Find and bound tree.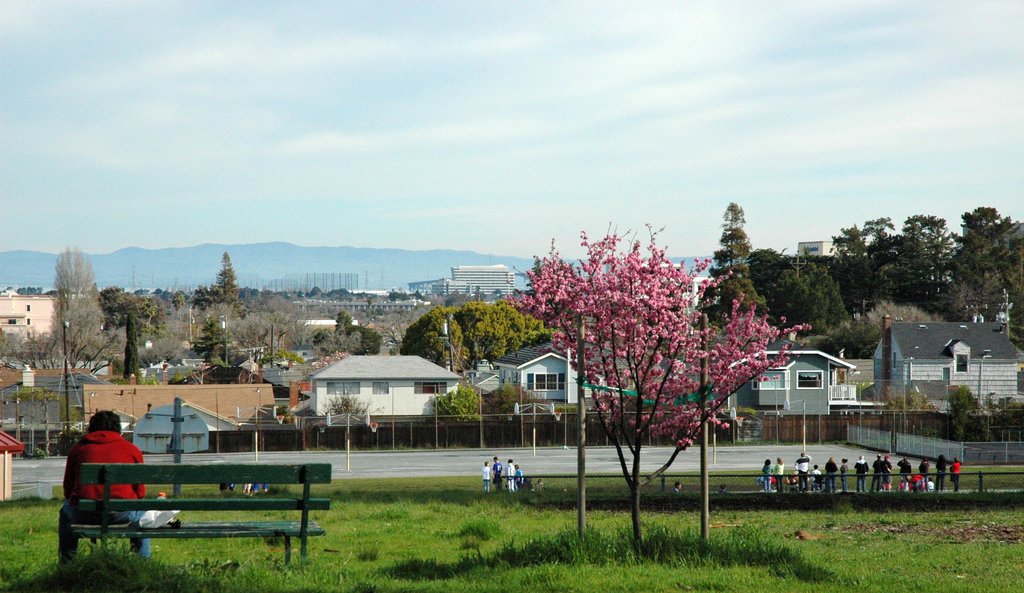
Bound: (x1=495, y1=381, x2=537, y2=420).
